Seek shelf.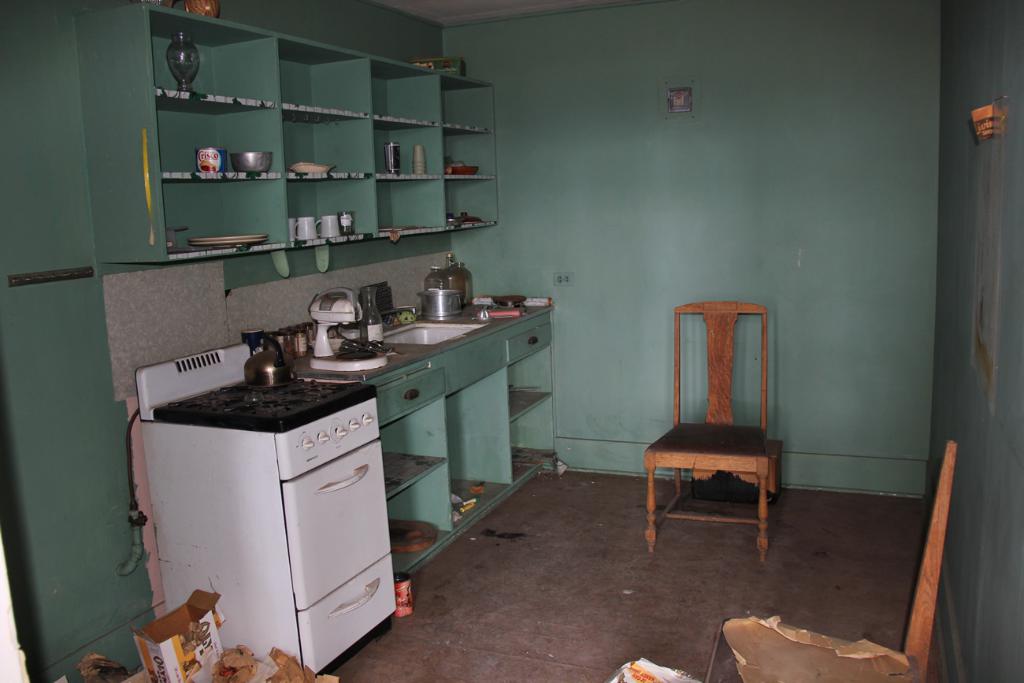
{"left": 447, "top": 75, "right": 496, "bottom": 131}.
